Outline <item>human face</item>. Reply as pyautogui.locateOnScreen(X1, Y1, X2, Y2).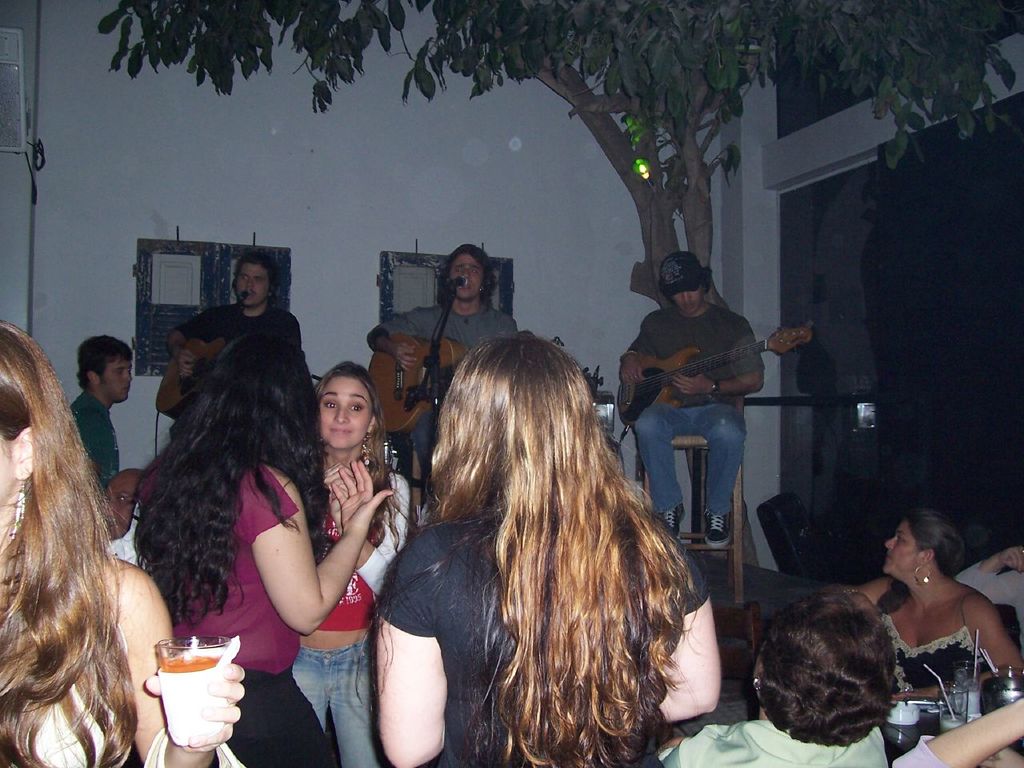
pyautogui.locateOnScreen(94, 352, 129, 404).
